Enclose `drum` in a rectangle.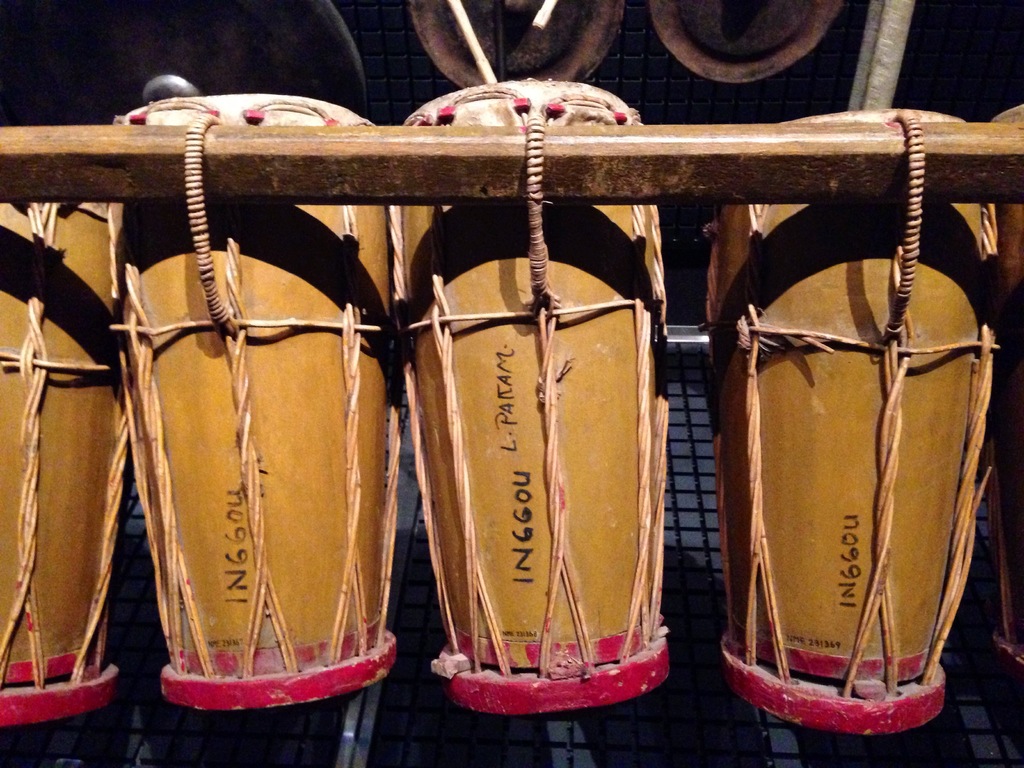
box(109, 93, 396, 712).
